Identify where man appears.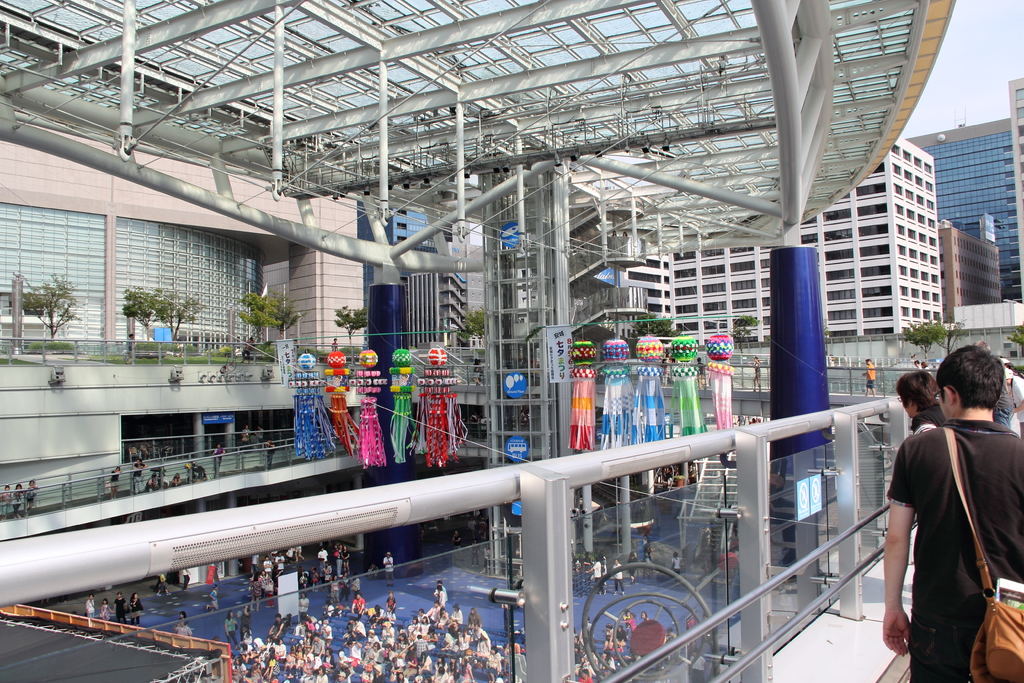
Appears at bbox=(913, 360, 922, 373).
